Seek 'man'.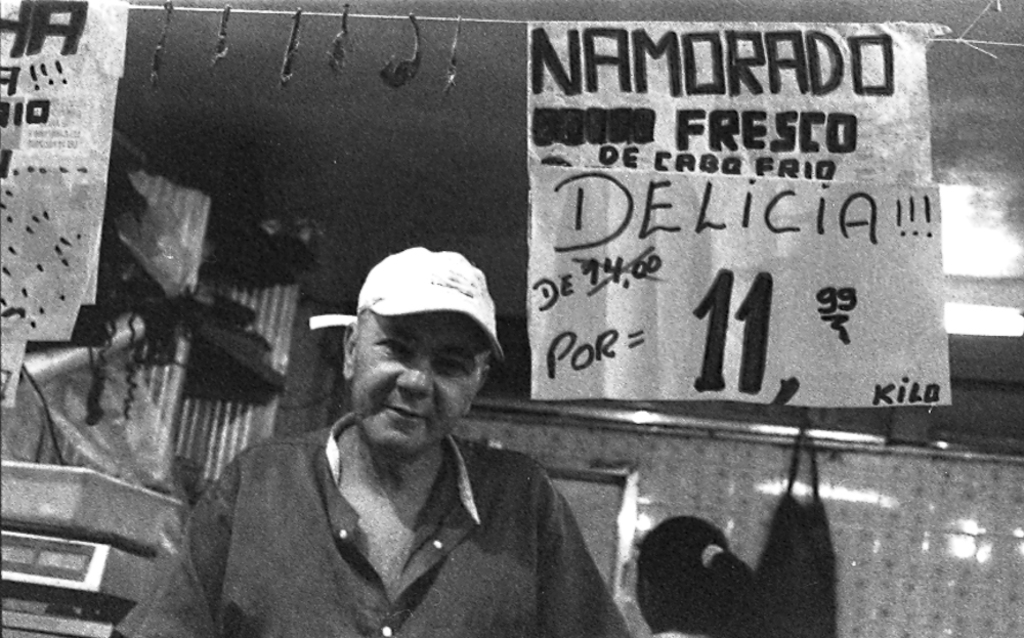
BBox(190, 251, 581, 637).
